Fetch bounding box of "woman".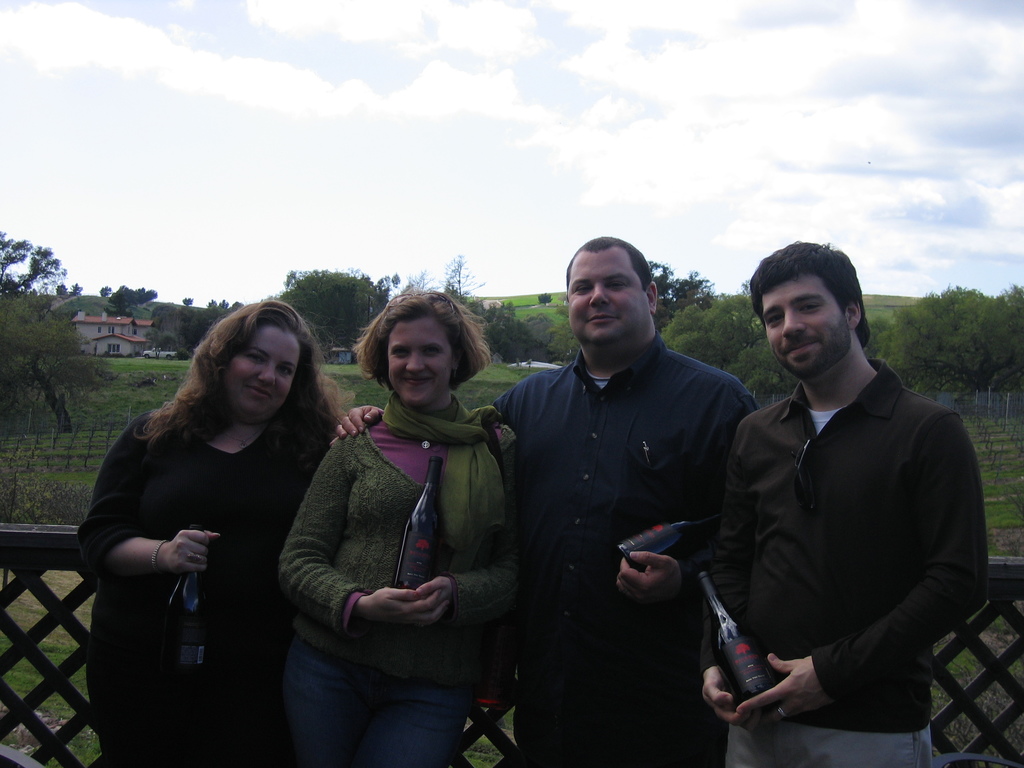
Bbox: detection(269, 273, 526, 763).
